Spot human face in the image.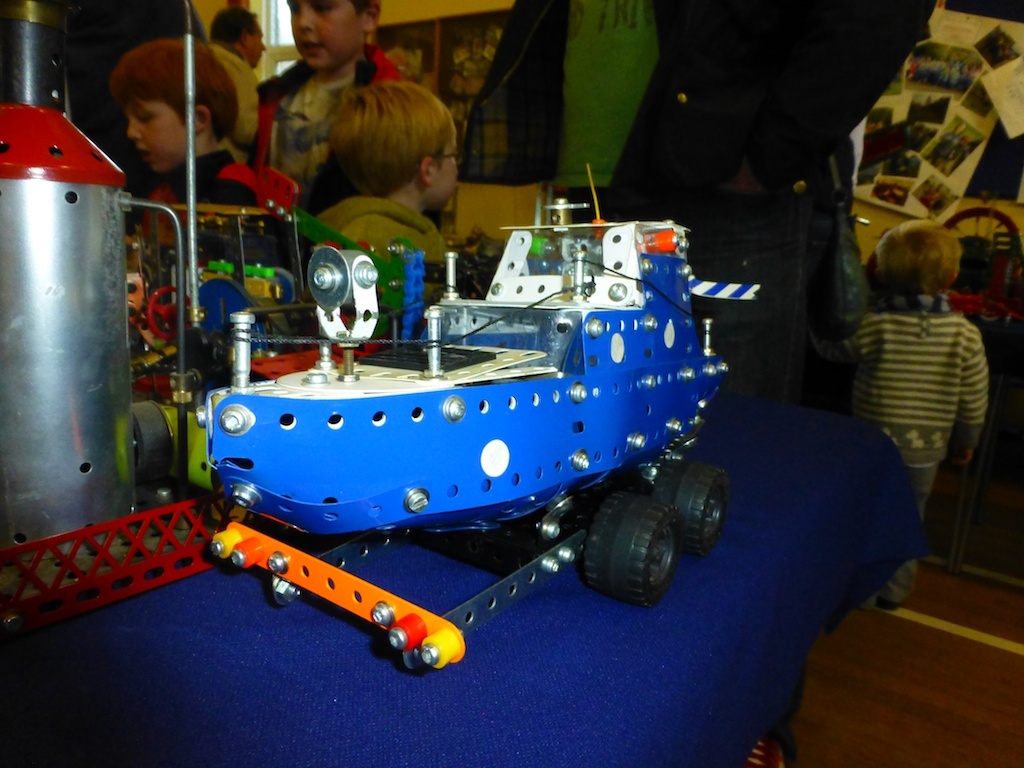
human face found at l=293, t=0, r=359, b=68.
